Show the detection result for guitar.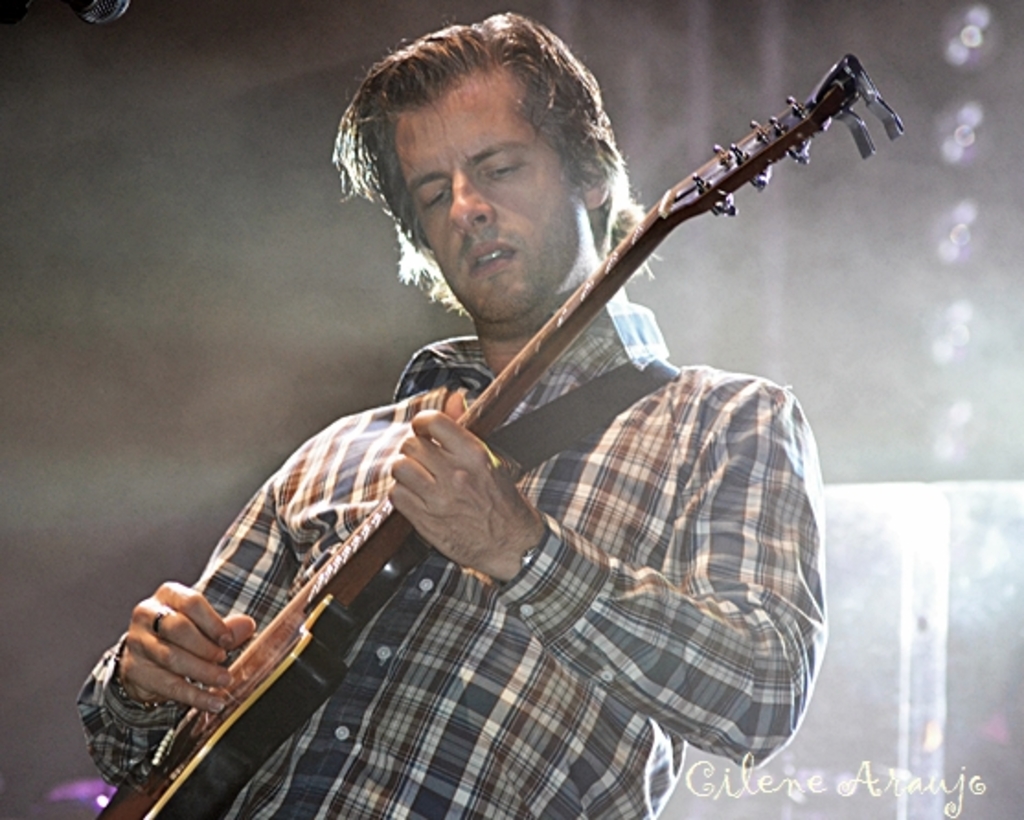
BBox(96, 57, 903, 818).
